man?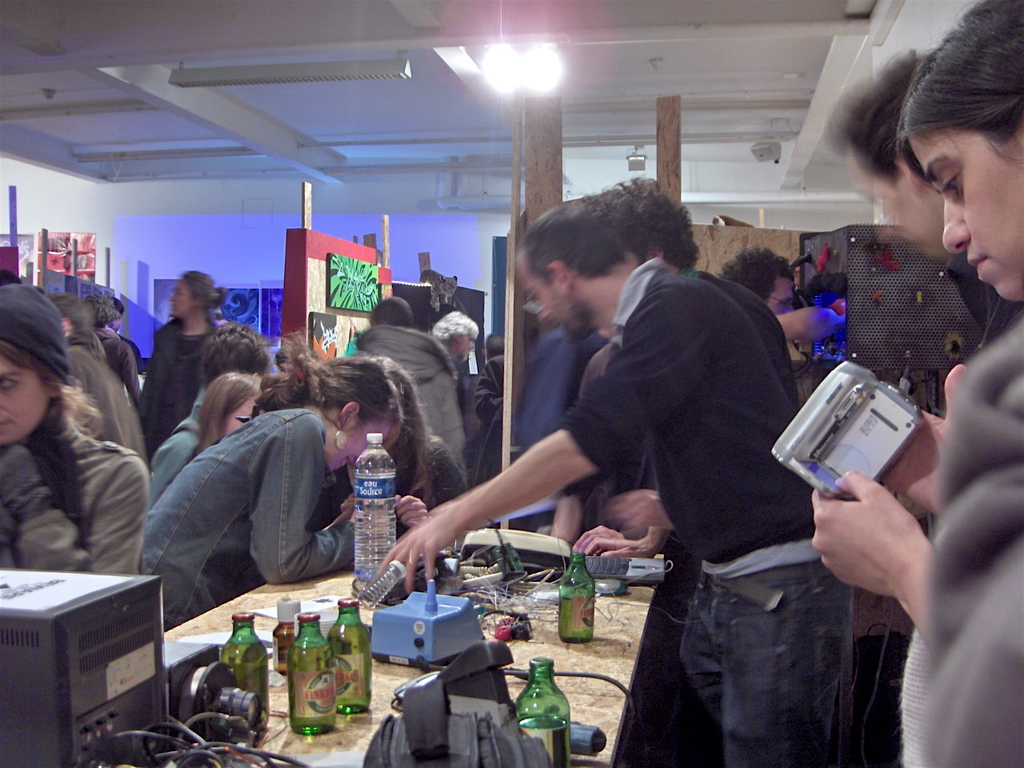
left=49, top=292, right=146, bottom=466
